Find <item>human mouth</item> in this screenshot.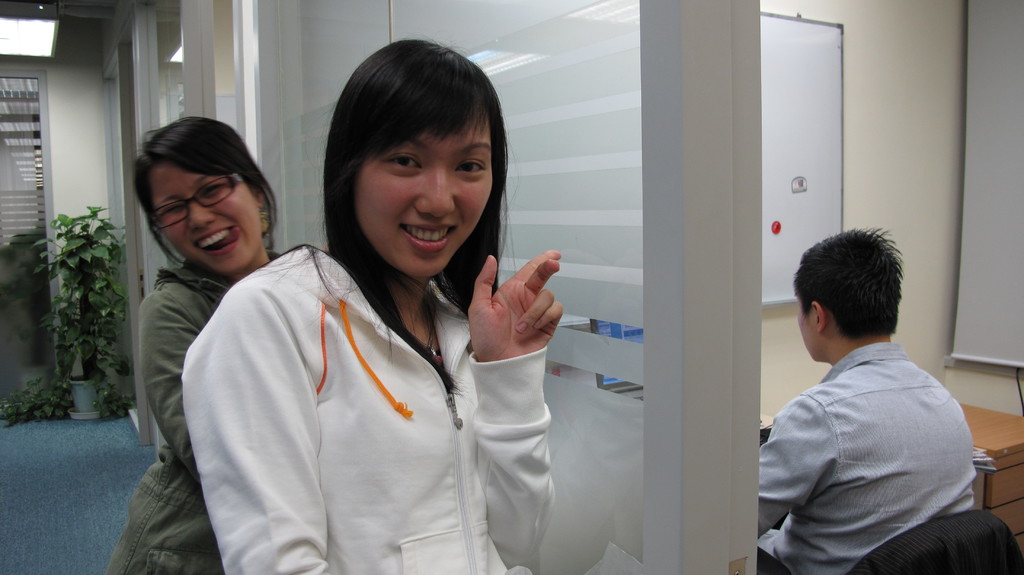
The bounding box for <item>human mouth</item> is region(191, 228, 237, 255).
